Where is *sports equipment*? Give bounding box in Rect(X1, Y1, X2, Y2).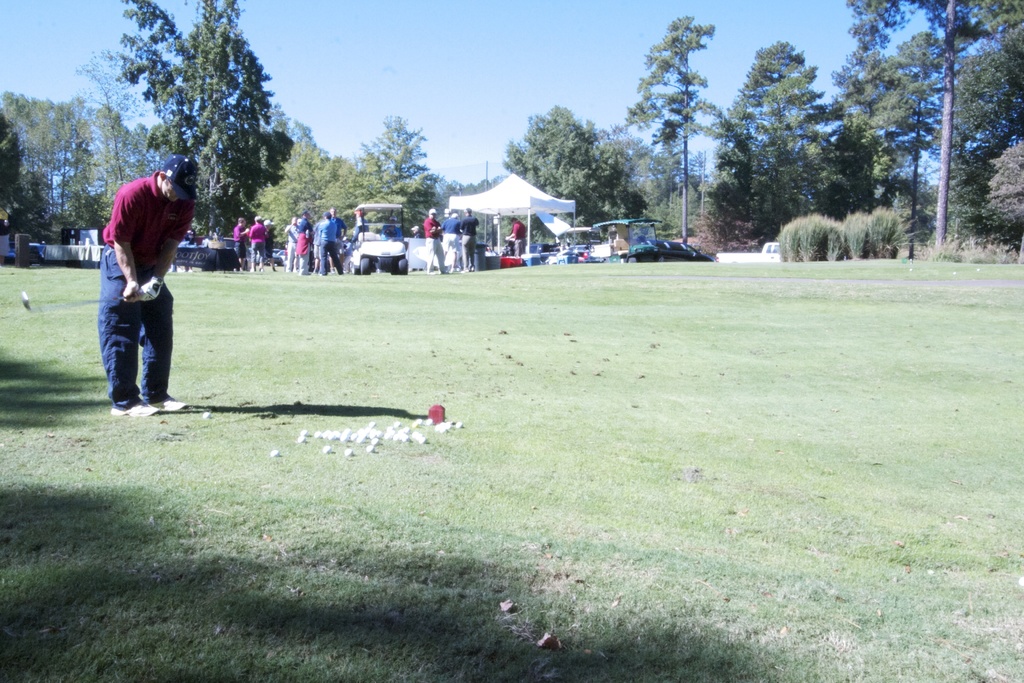
Rect(20, 293, 127, 313).
